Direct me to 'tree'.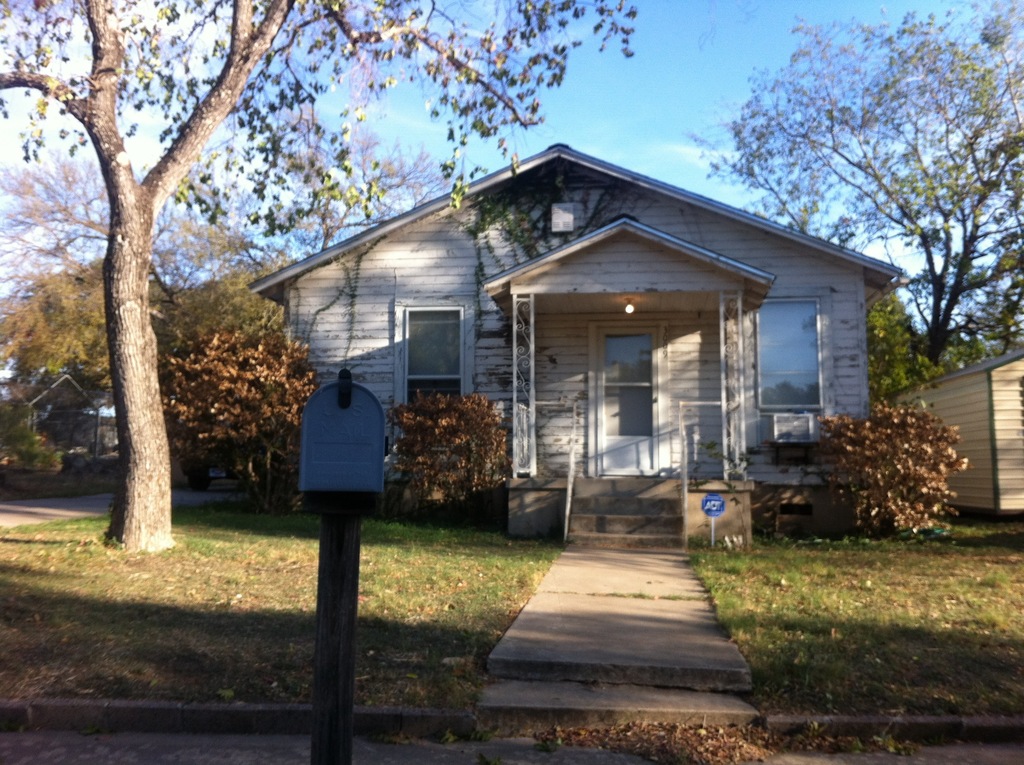
Direction: (x1=701, y1=29, x2=1001, y2=328).
